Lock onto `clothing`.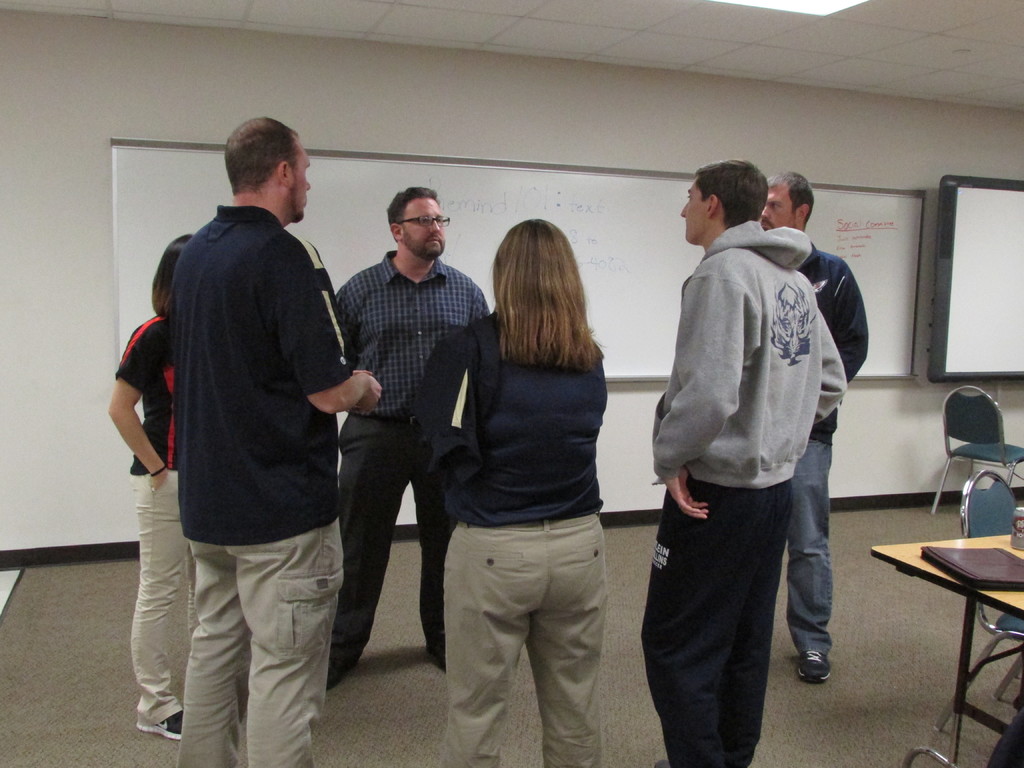
Locked: bbox=[646, 222, 847, 767].
